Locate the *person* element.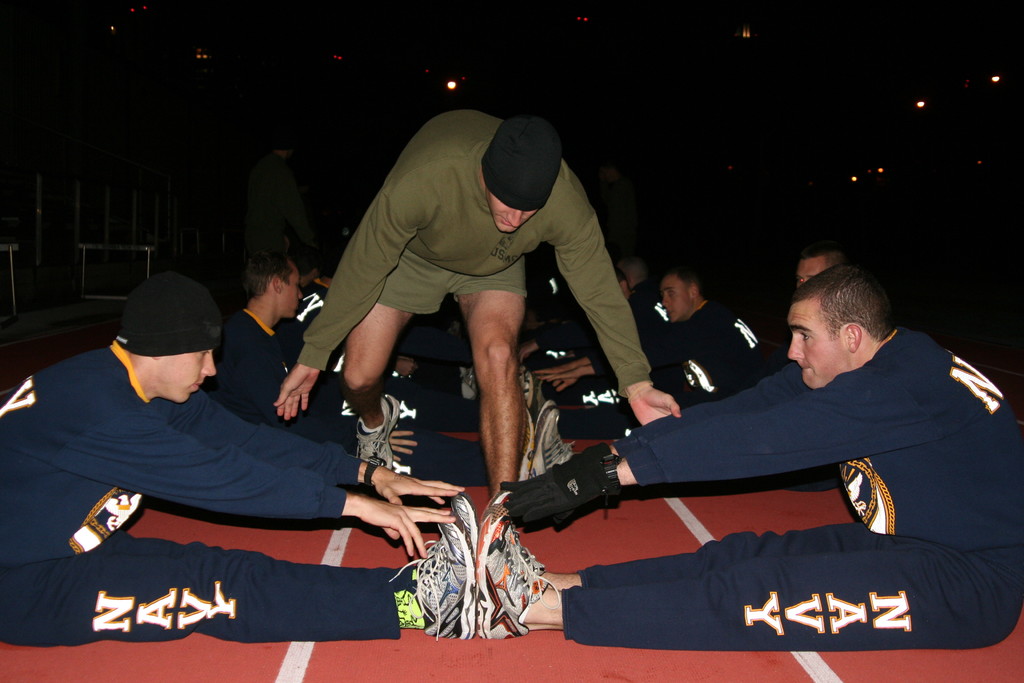
Element bbox: {"left": 532, "top": 248, "right": 774, "bottom": 429}.
